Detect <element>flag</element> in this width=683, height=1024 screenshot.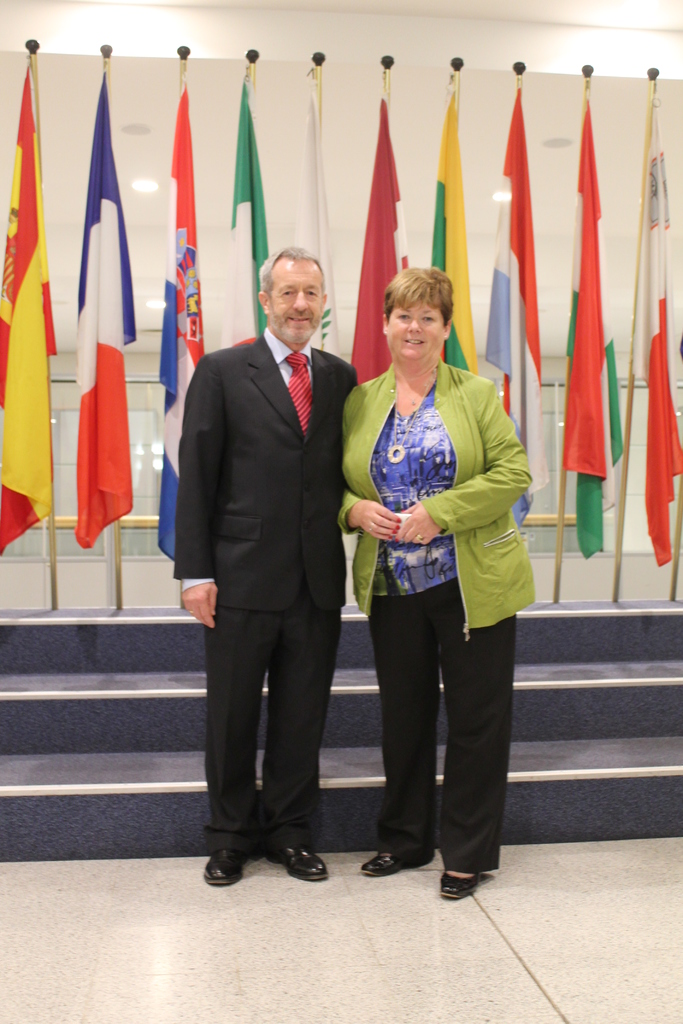
Detection: (left=163, top=90, right=203, bottom=572).
